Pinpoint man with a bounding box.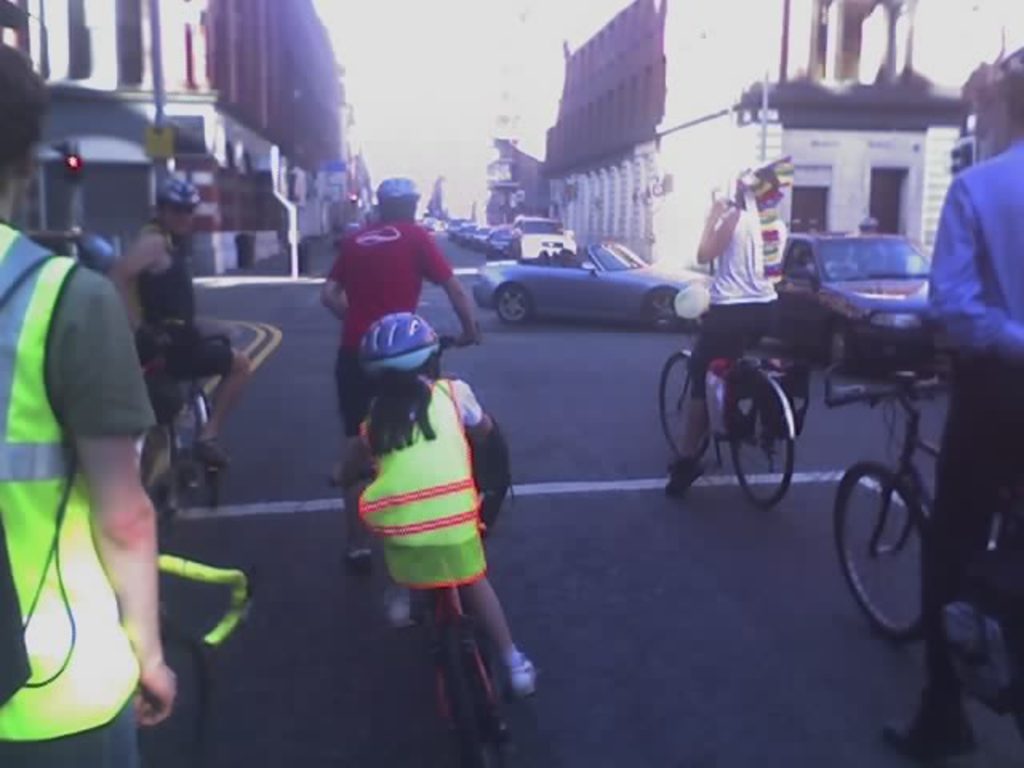
<box>941,53,1022,766</box>.
